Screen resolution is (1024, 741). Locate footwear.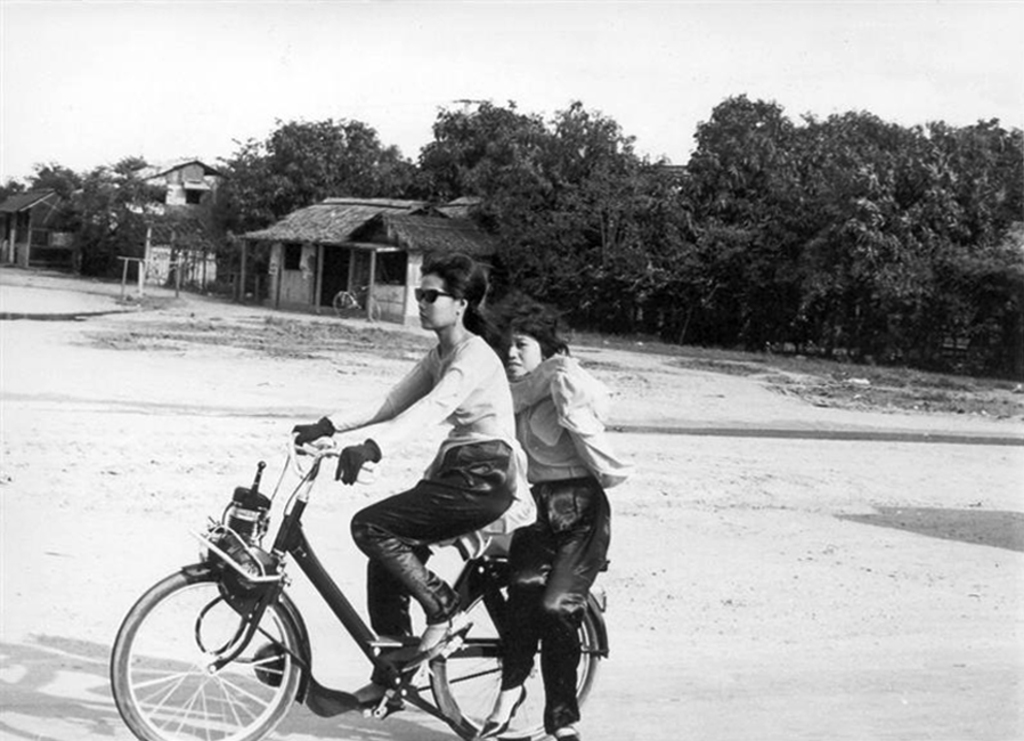
x1=548 y1=724 x2=583 y2=740.
